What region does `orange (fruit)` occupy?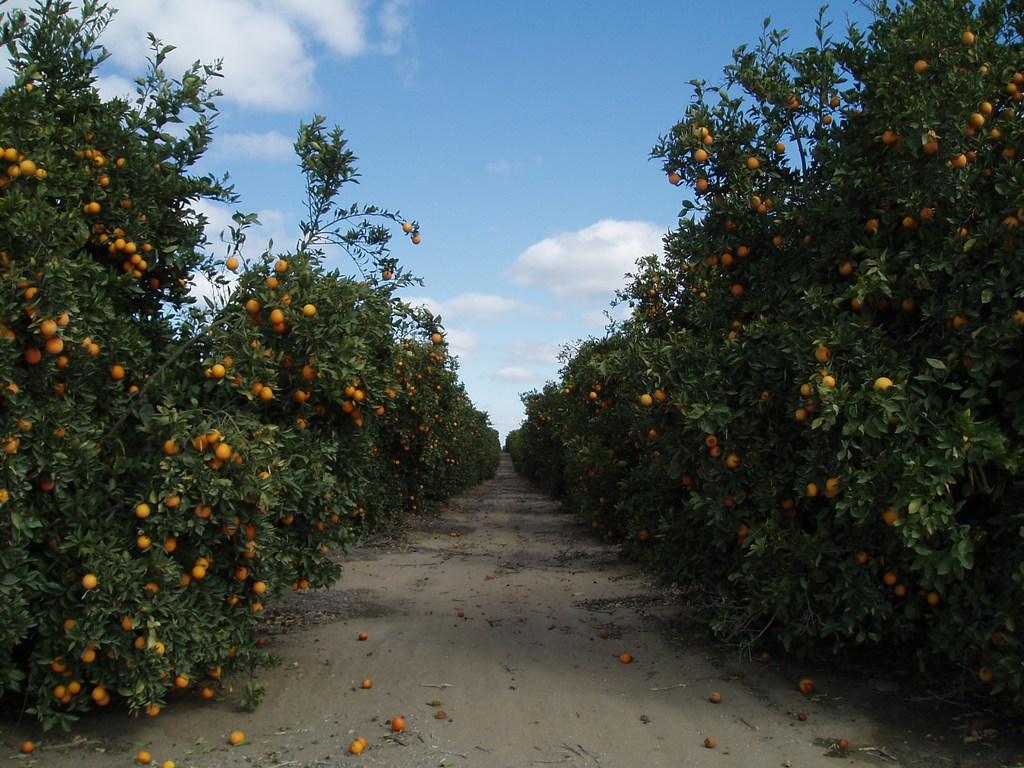
[x1=339, y1=728, x2=369, y2=752].
